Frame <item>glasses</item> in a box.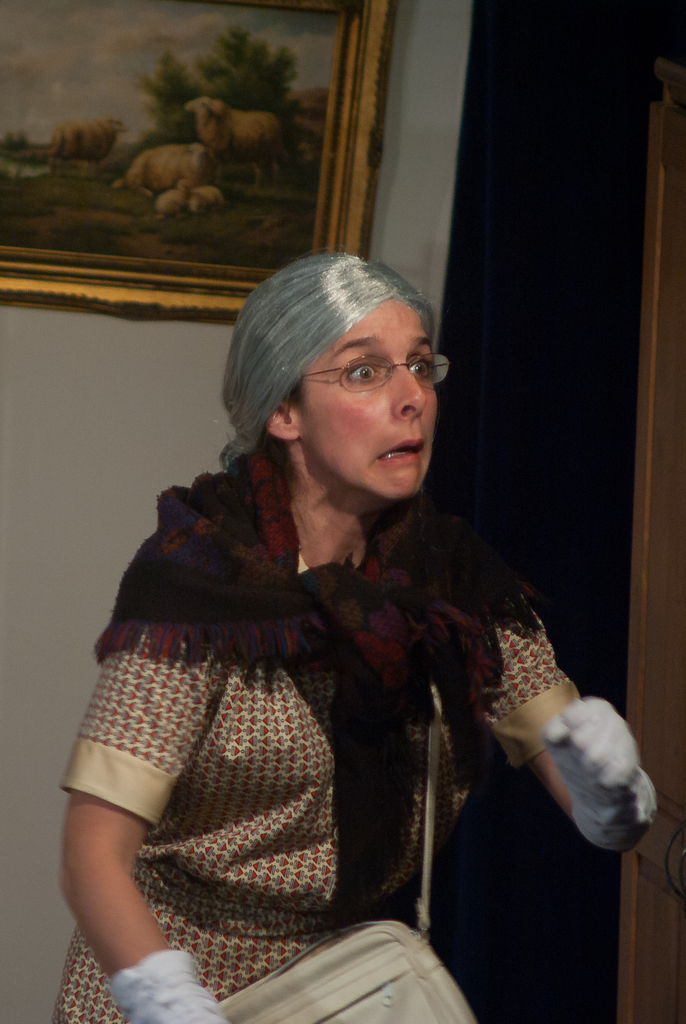
(x1=300, y1=341, x2=445, y2=398).
